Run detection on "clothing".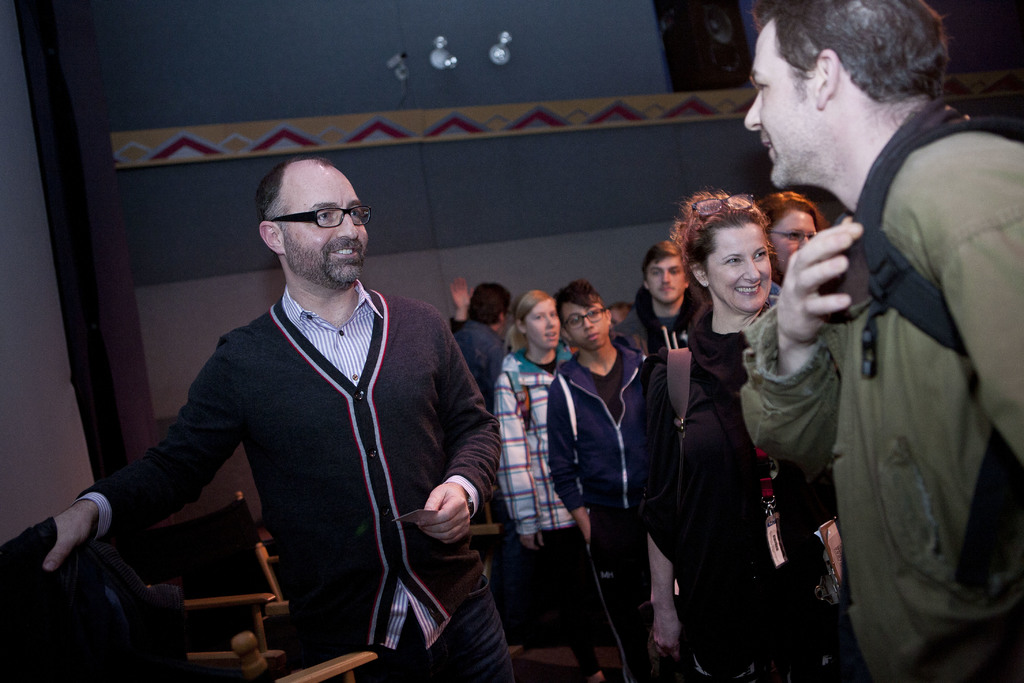
Result: [x1=495, y1=338, x2=602, y2=679].
